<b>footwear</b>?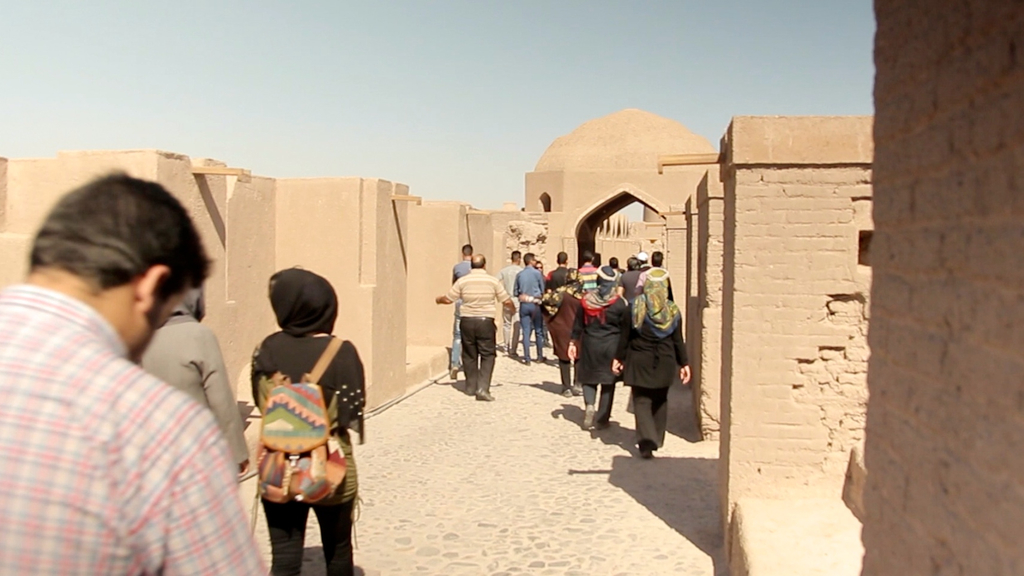
box(582, 403, 594, 432)
